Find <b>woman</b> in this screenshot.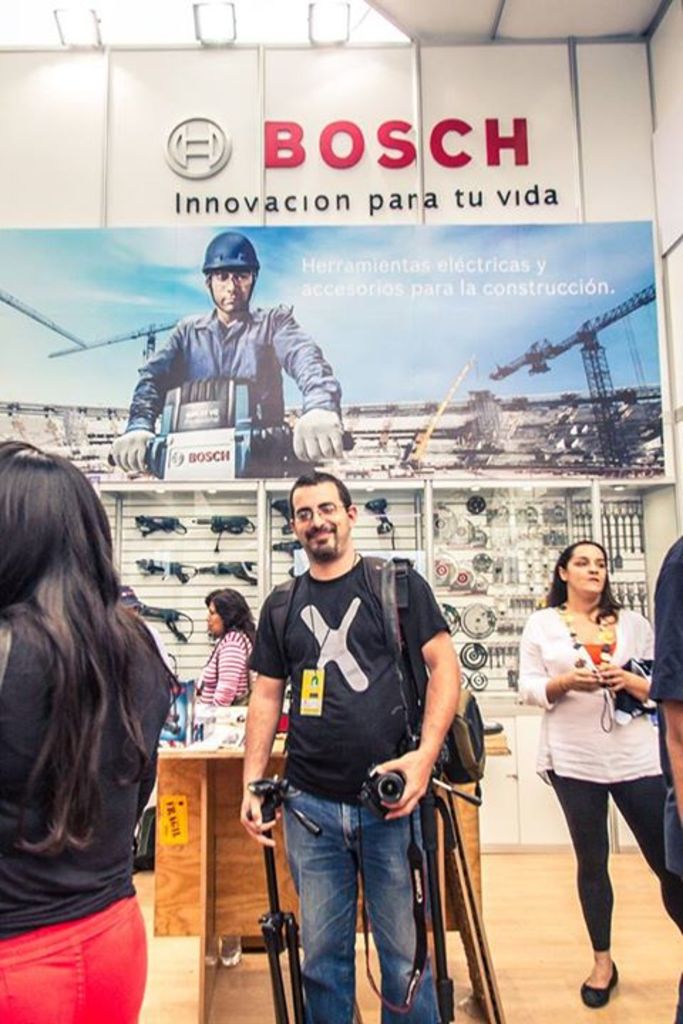
The bounding box for <b>woman</b> is x1=0, y1=435, x2=166, y2=1020.
